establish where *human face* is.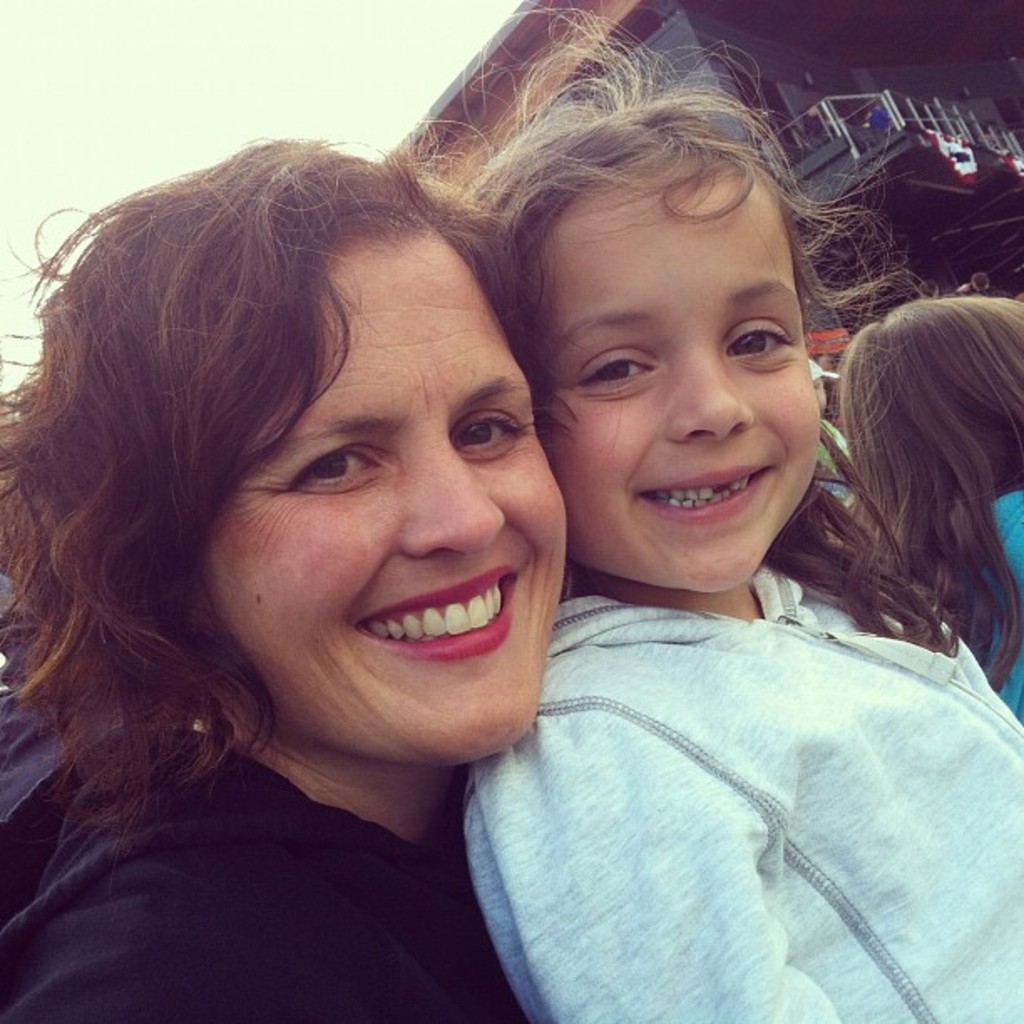
Established at {"left": 524, "top": 172, "right": 822, "bottom": 601}.
